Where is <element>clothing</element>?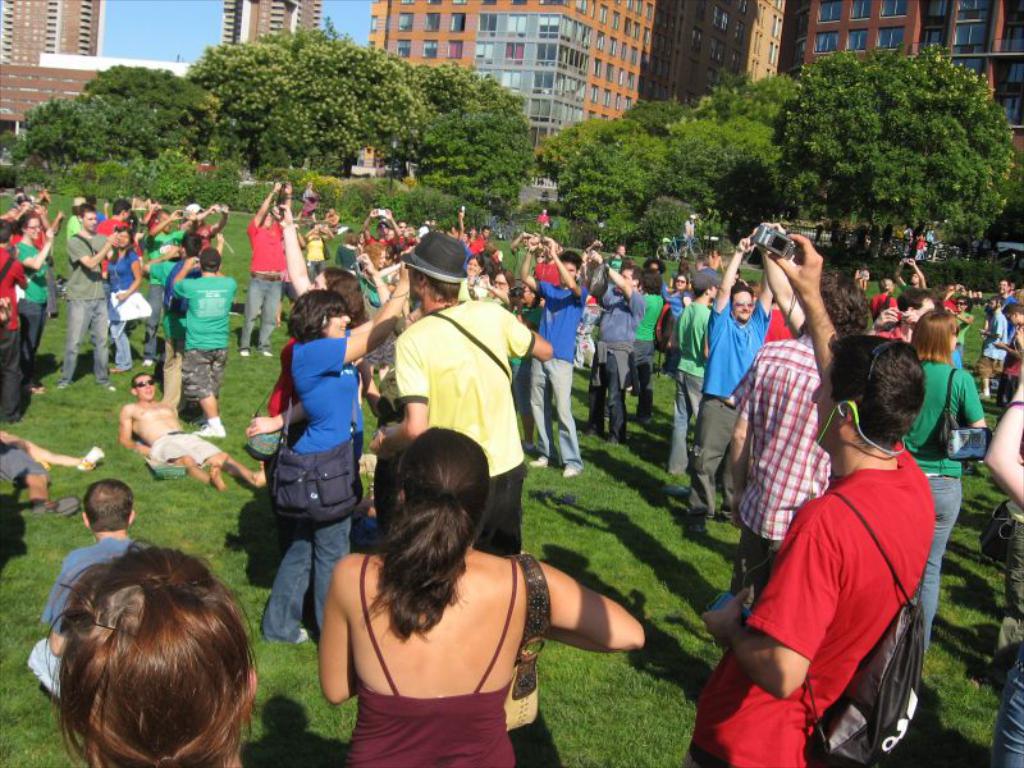
bbox=(0, 228, 38, 398).
